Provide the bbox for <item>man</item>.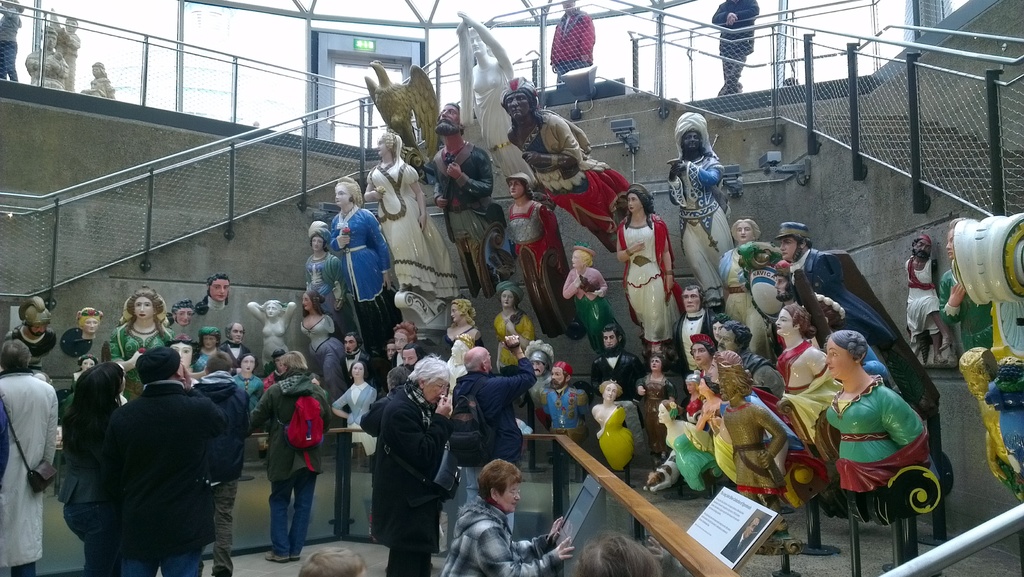
<bbox>201, 275, 230, 311</bbox>.
